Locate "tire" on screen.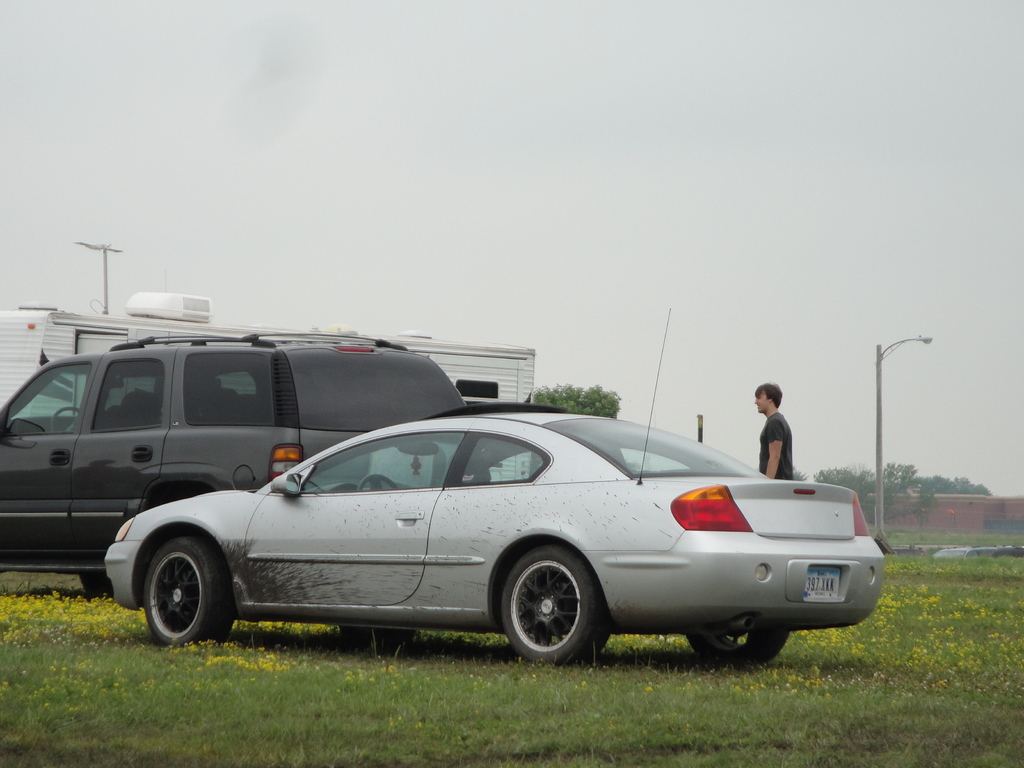
On screen at <region>146, 537, 236, 643</region>.
